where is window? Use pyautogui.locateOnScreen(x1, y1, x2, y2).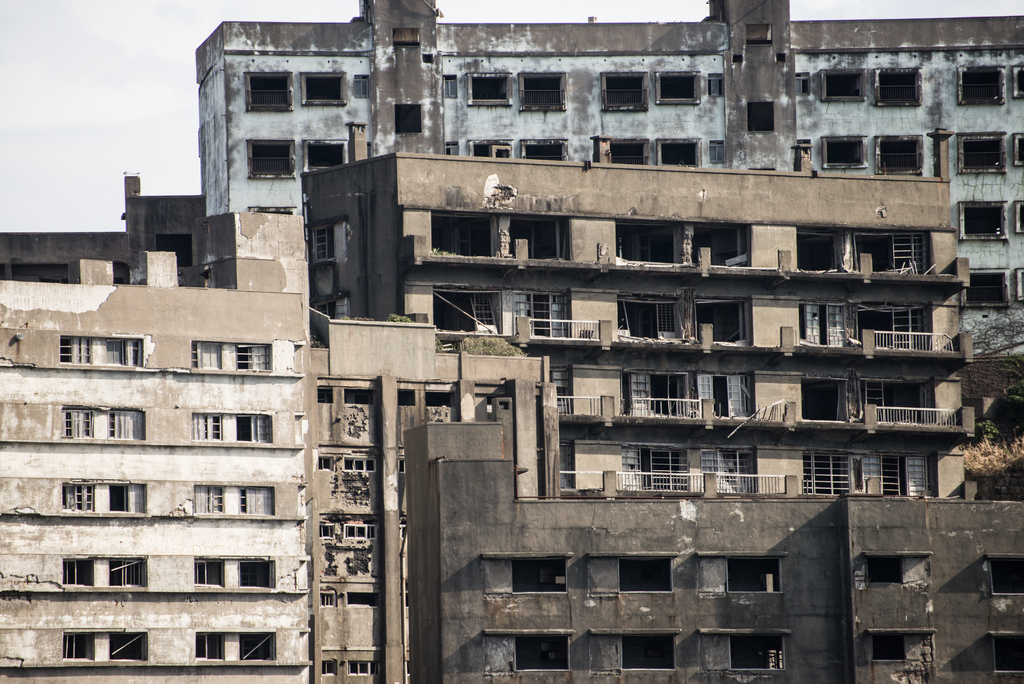
pyautogui.locateOnScreen(60, 630, 143, 656).
